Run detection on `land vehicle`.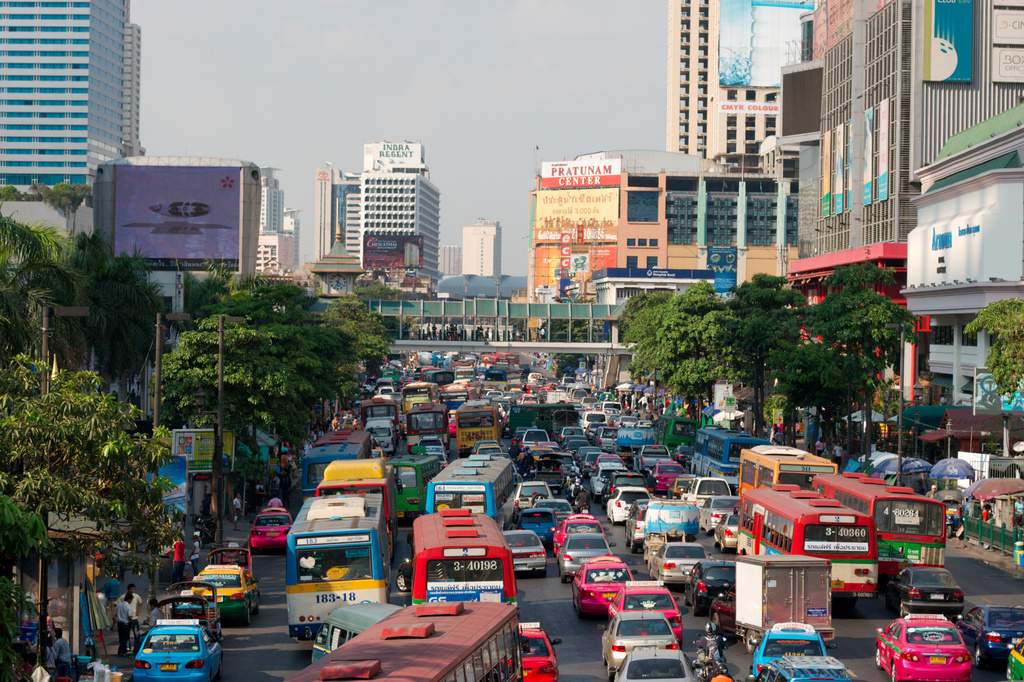
Result: (x1=557, y1=409, x2=577, y2=430).
